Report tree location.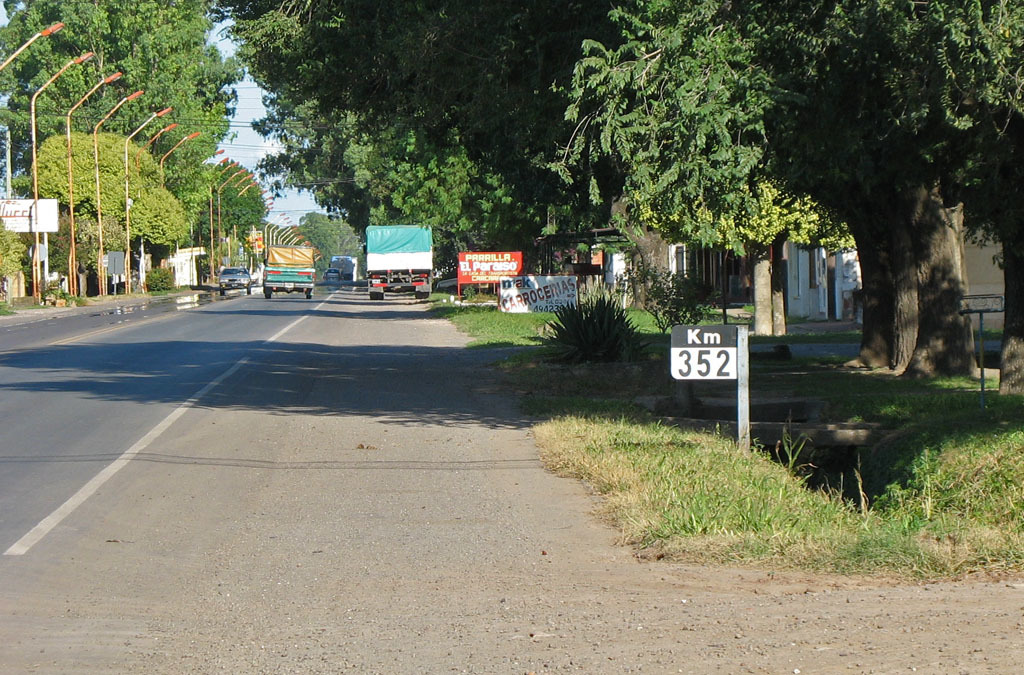
Report: box(554, 0, 859, 342).
